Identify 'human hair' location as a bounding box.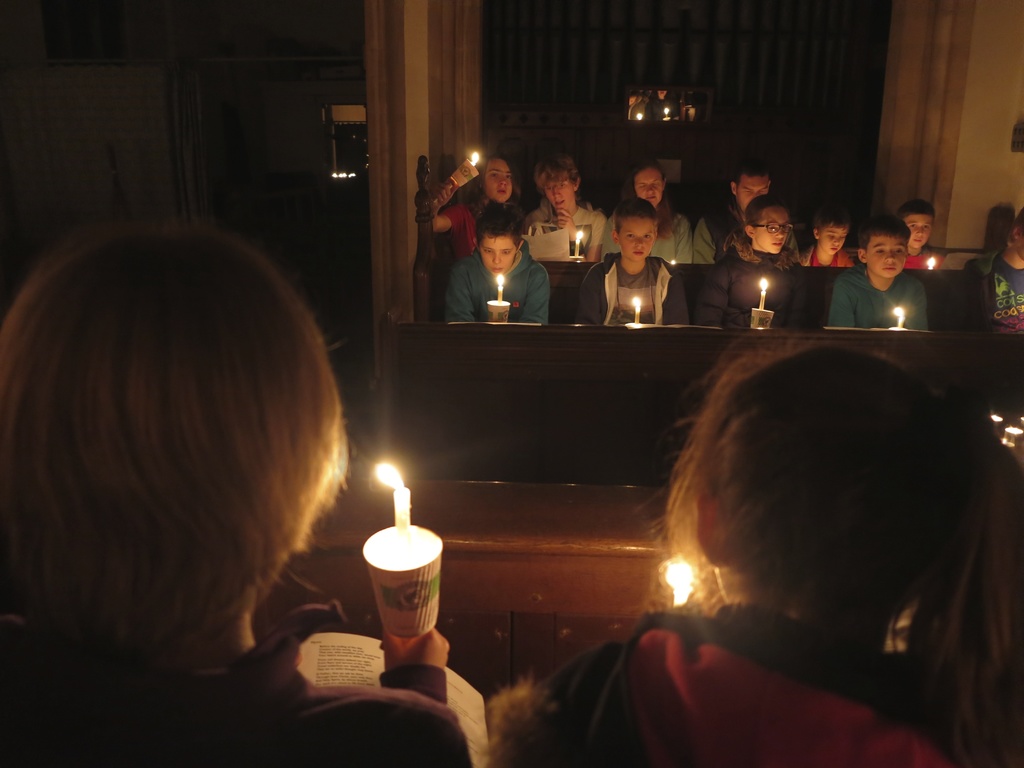
pyautogui.locateOnScreen(854, 212, 910, 249).
